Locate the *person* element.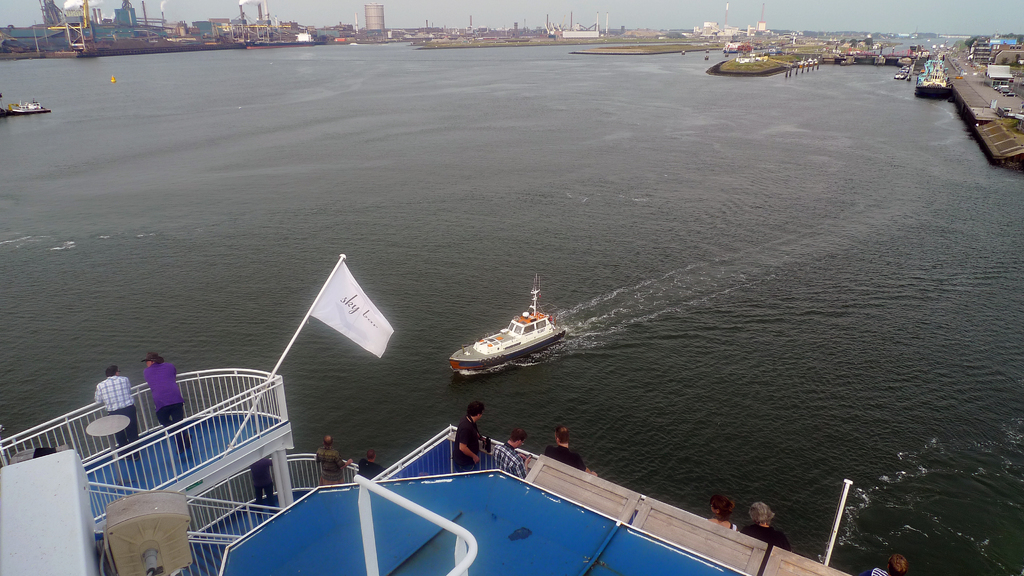
Element bbox: 359,448,378,478.
